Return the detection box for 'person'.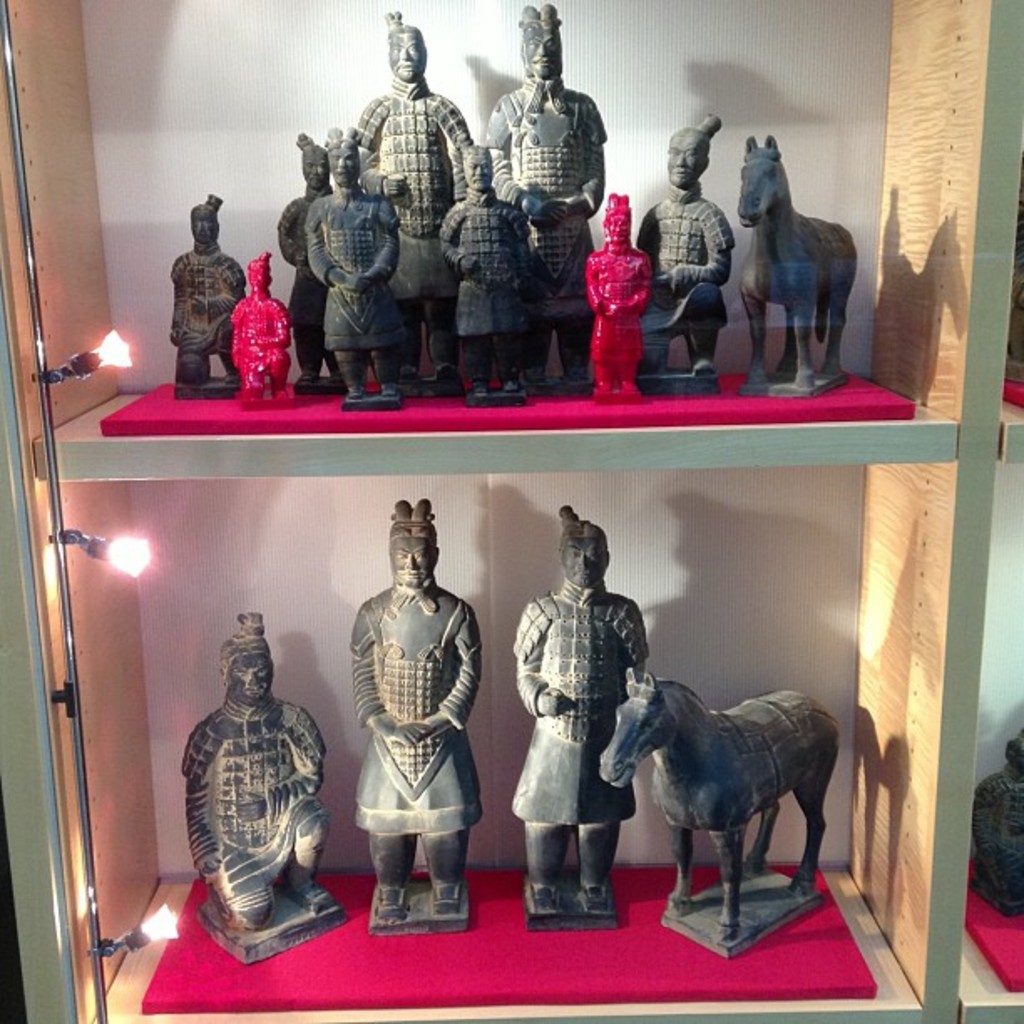
bbox=(351, 492, 485, 927).
